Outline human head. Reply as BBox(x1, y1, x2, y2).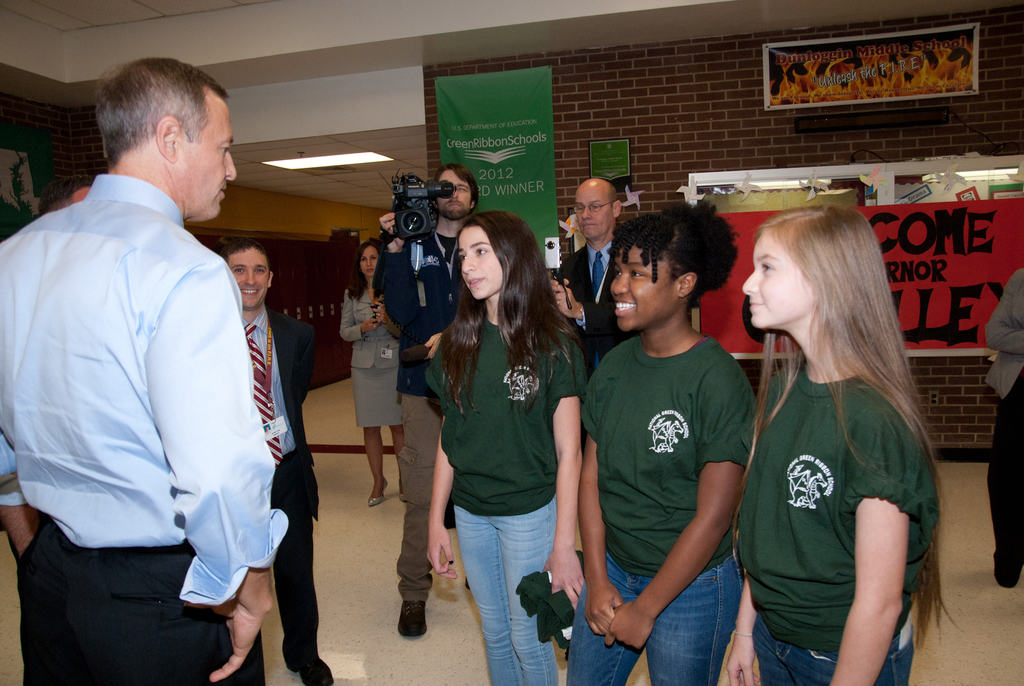
BBox(457, 209, 533, 302).
